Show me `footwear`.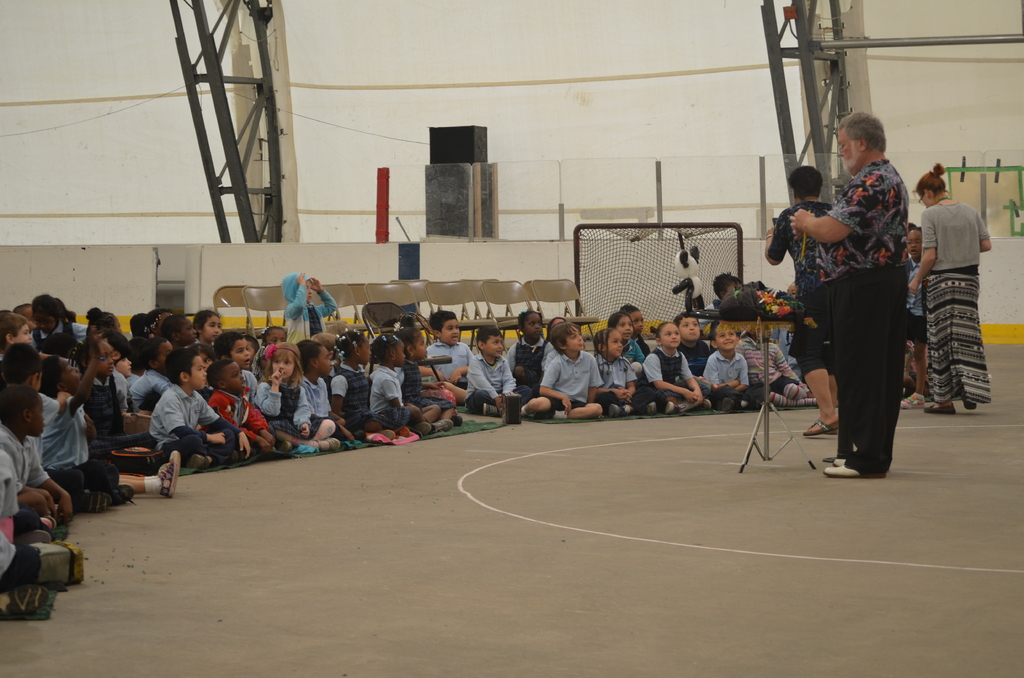
`footwear` is here: left=309, top=433, right=335, bottom=452.
